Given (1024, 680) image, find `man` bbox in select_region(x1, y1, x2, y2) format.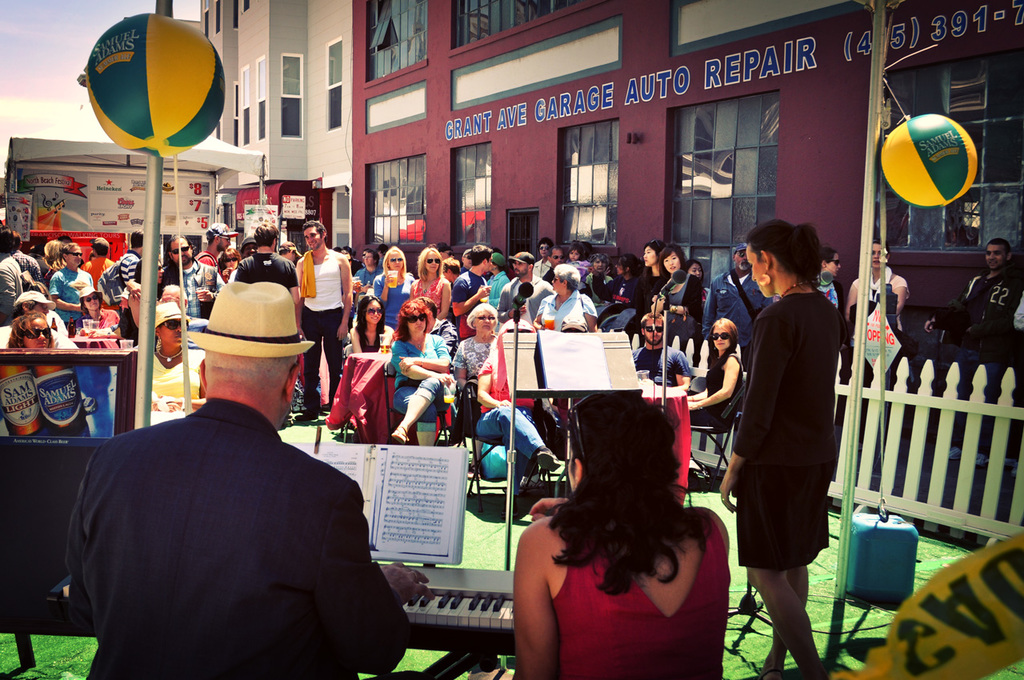
select_region(103, 226, 142, 290).
